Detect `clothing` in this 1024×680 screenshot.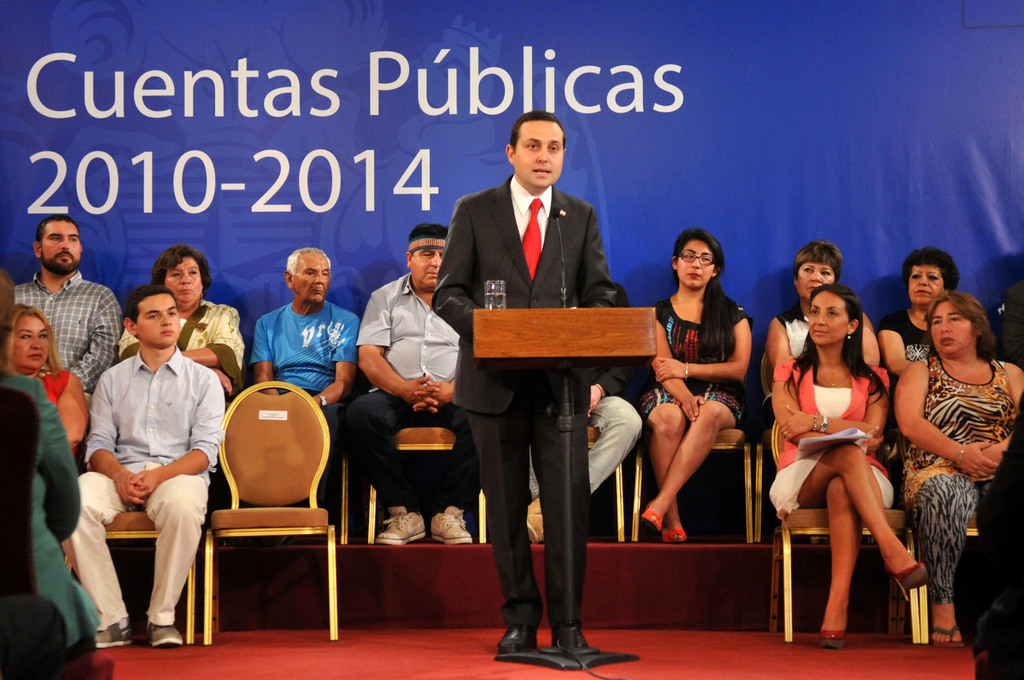
Detection: pyautogui.locateOnScreen(5, 367, 109, 669).
